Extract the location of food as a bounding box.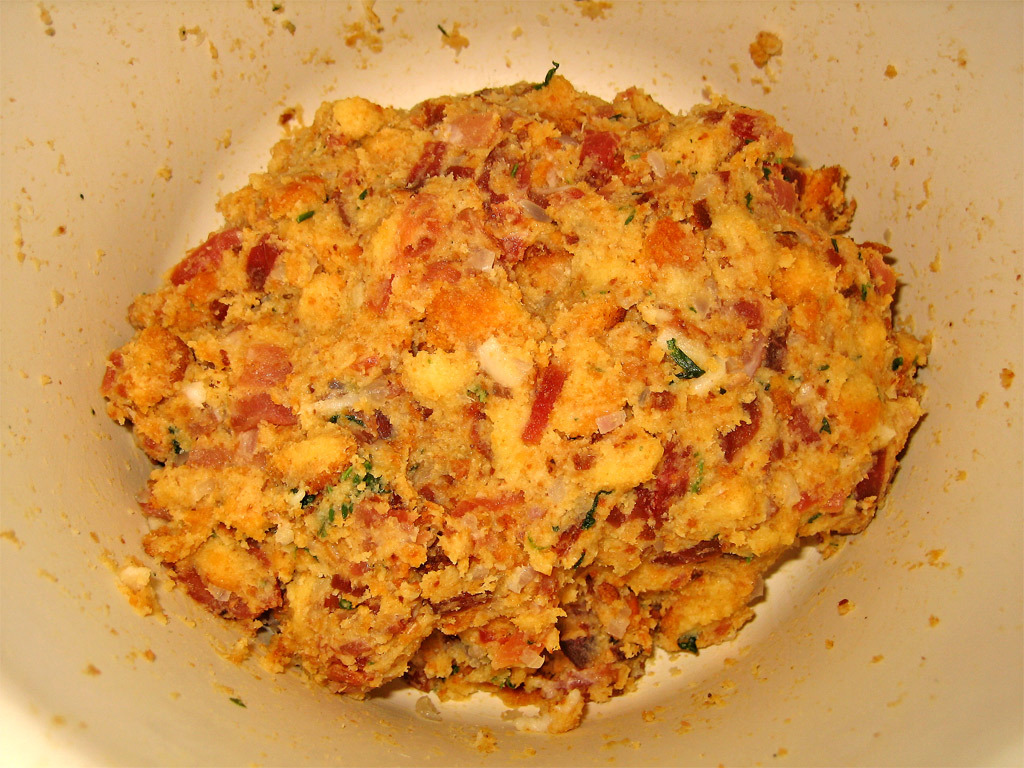
box=[571, 0, 610, 19].
